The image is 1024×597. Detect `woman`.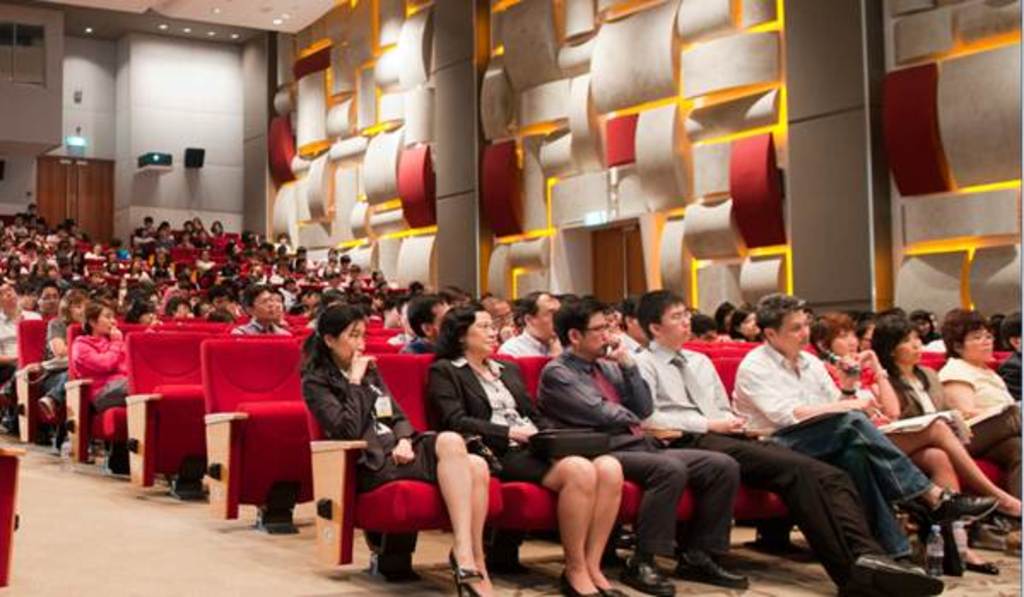
Detection: [865, 318, 1022, 566].
